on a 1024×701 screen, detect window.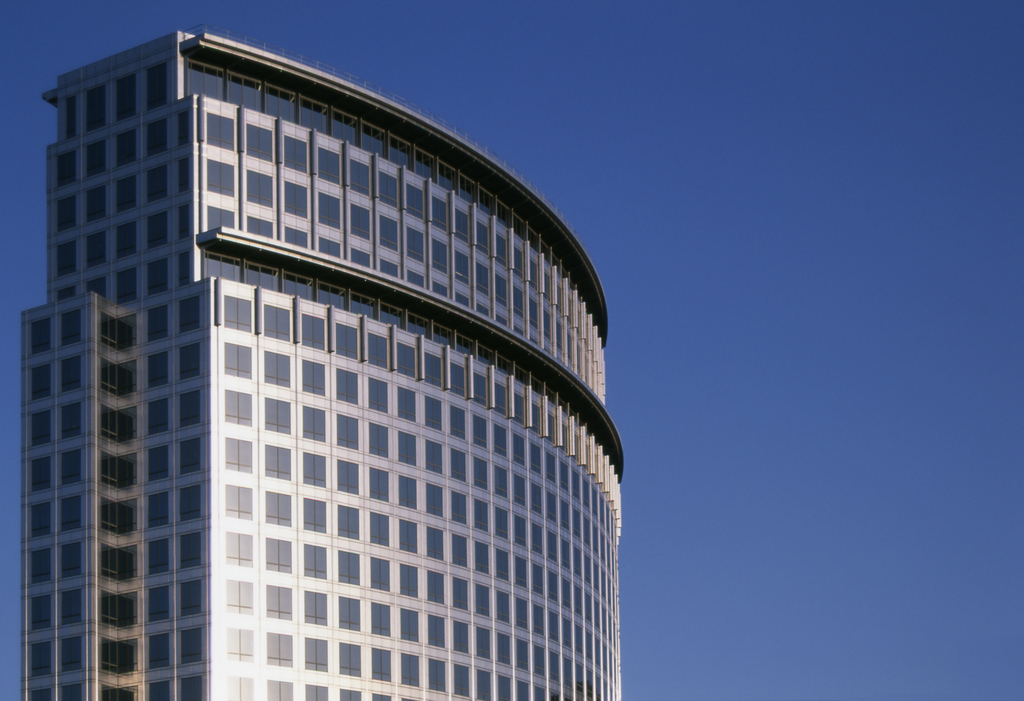
595, 488, 597, 516.
